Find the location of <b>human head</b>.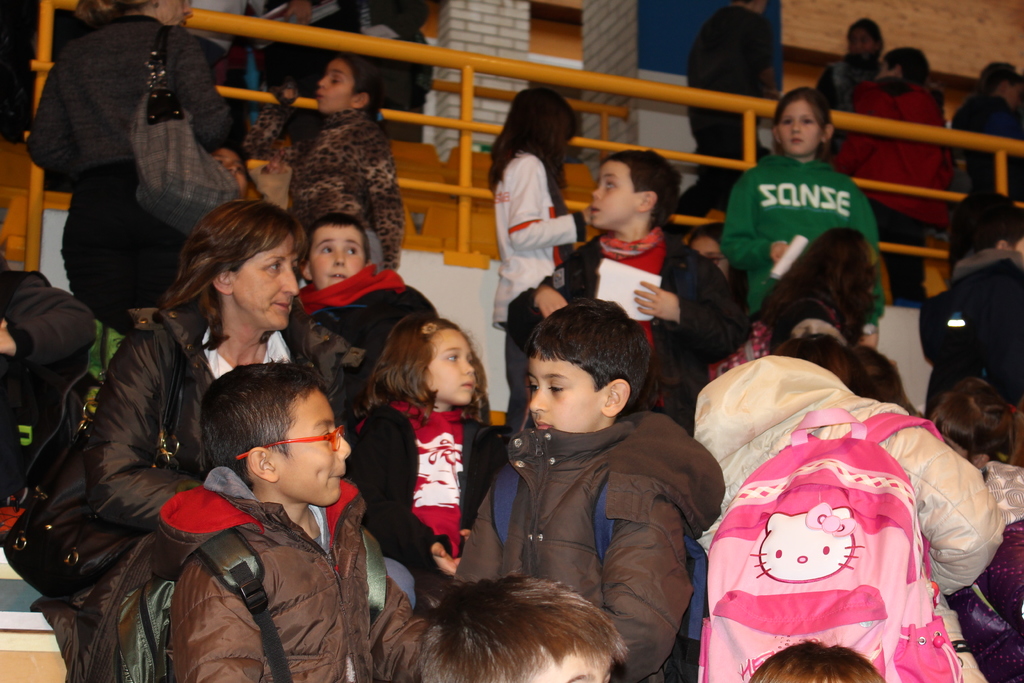
Location: <region>846, 15, 885, 69</region>.
